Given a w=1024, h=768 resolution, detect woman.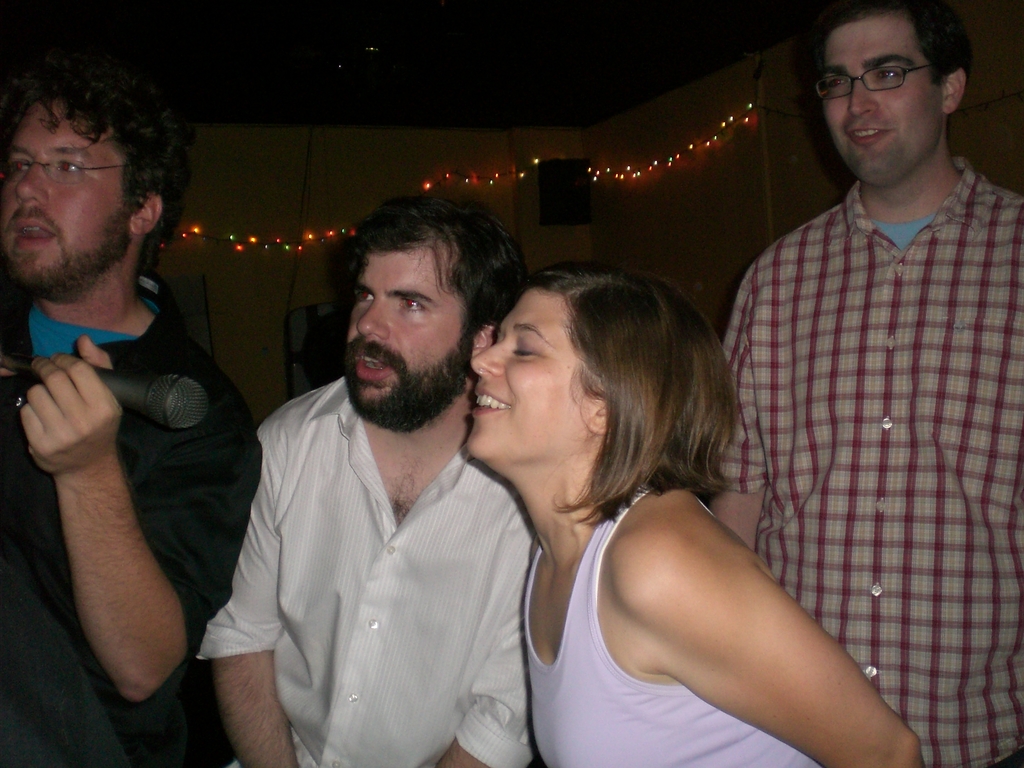
BBox(462, 262, 931, 767).
